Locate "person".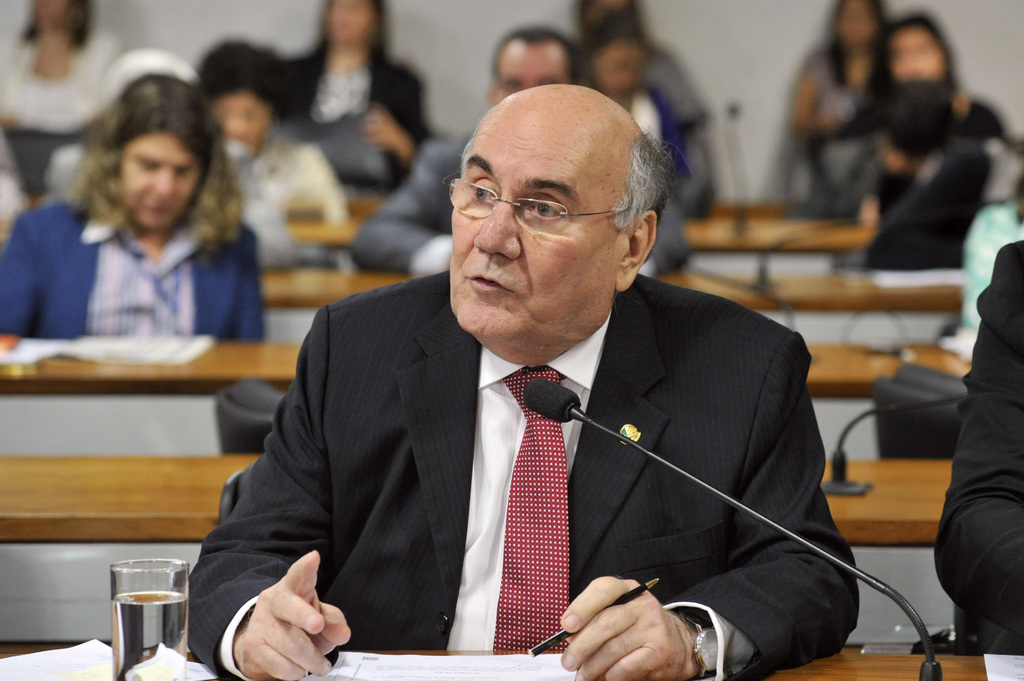
Bounding box: (left=0, top=77, right=284, bottom=364).
